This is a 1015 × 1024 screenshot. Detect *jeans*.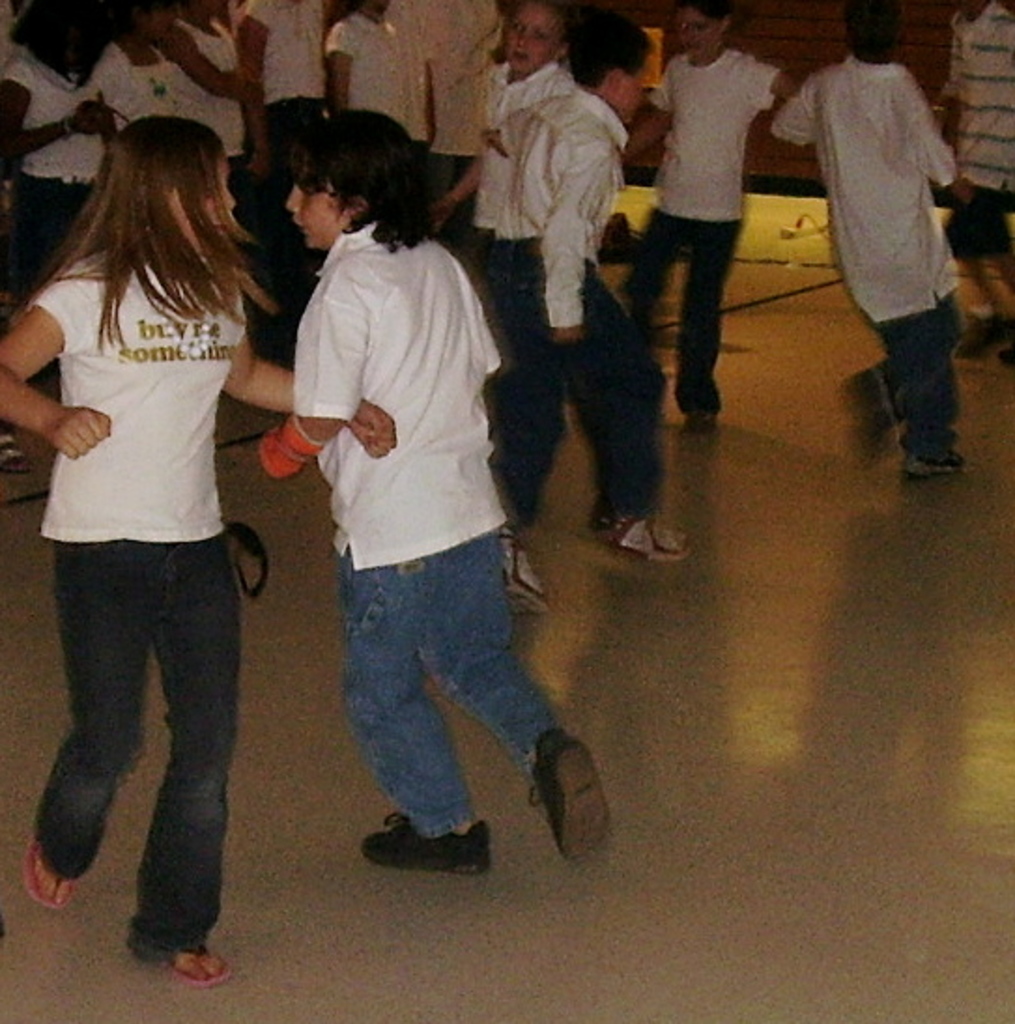
detection(419, 146, 510, 275).
